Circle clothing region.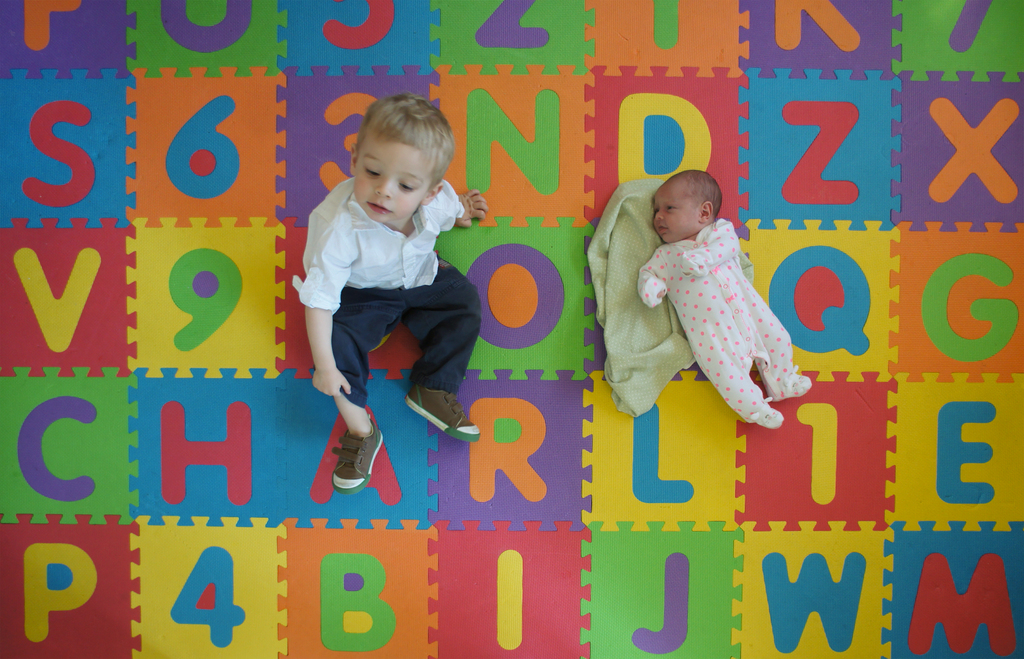
Region: x1=609 y1=188 x2=817 y2=428.
